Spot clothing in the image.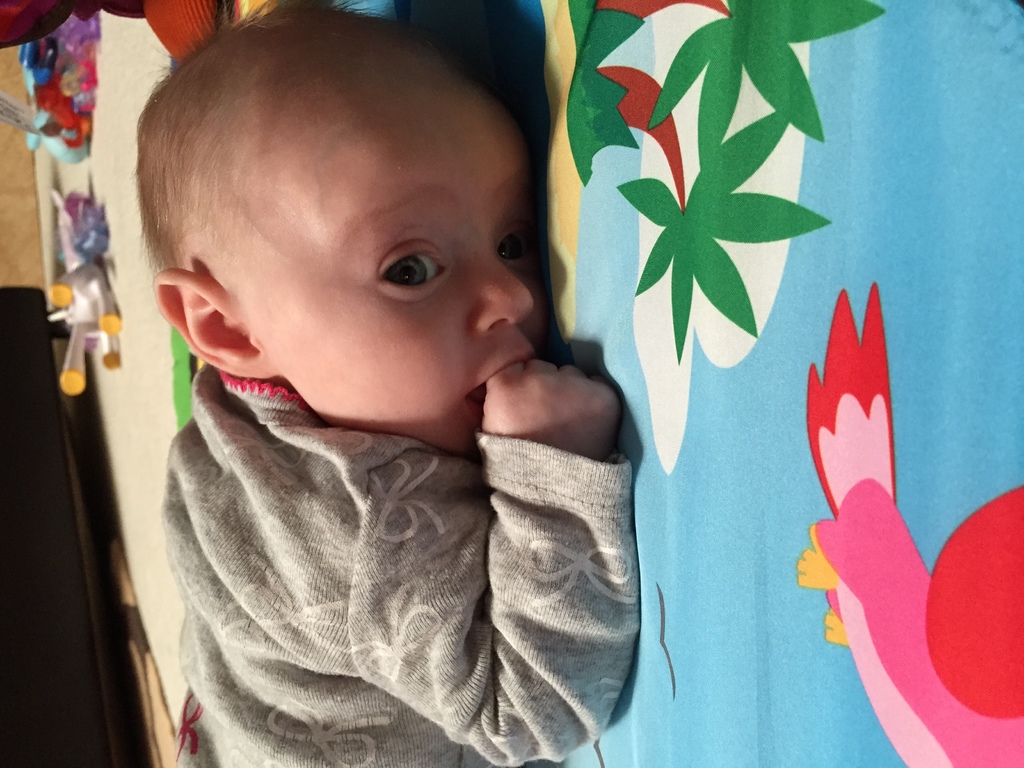
clothing found at [123, 266, 683, 767].
